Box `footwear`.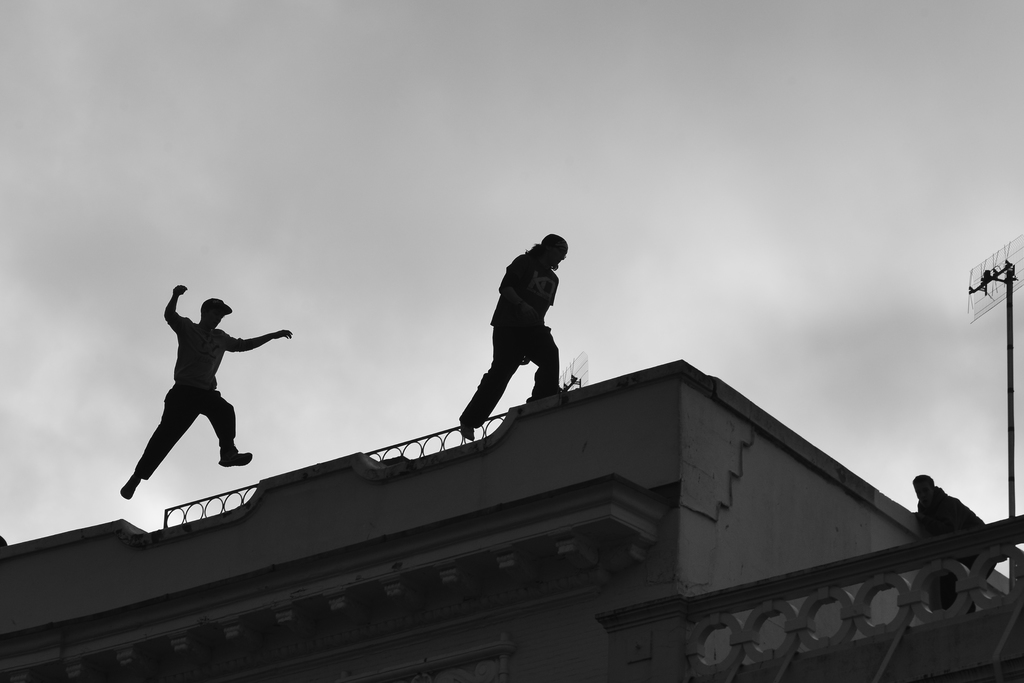
(211, 441, 253, 466).
